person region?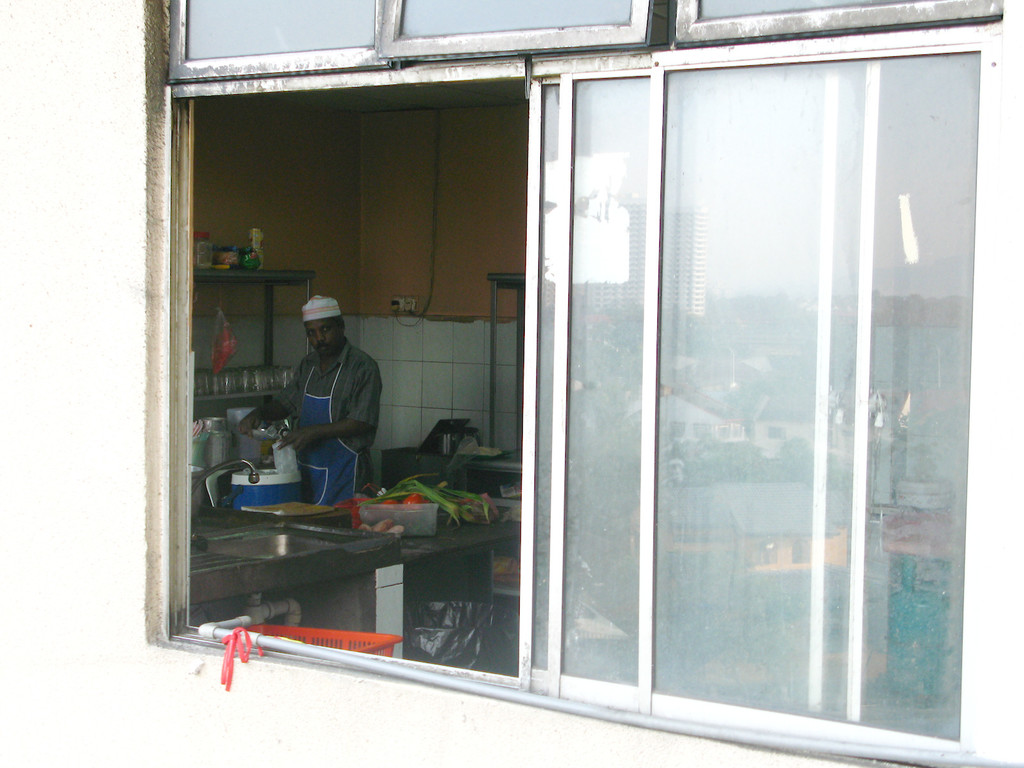
select_region(260, 297, 396, 570)
